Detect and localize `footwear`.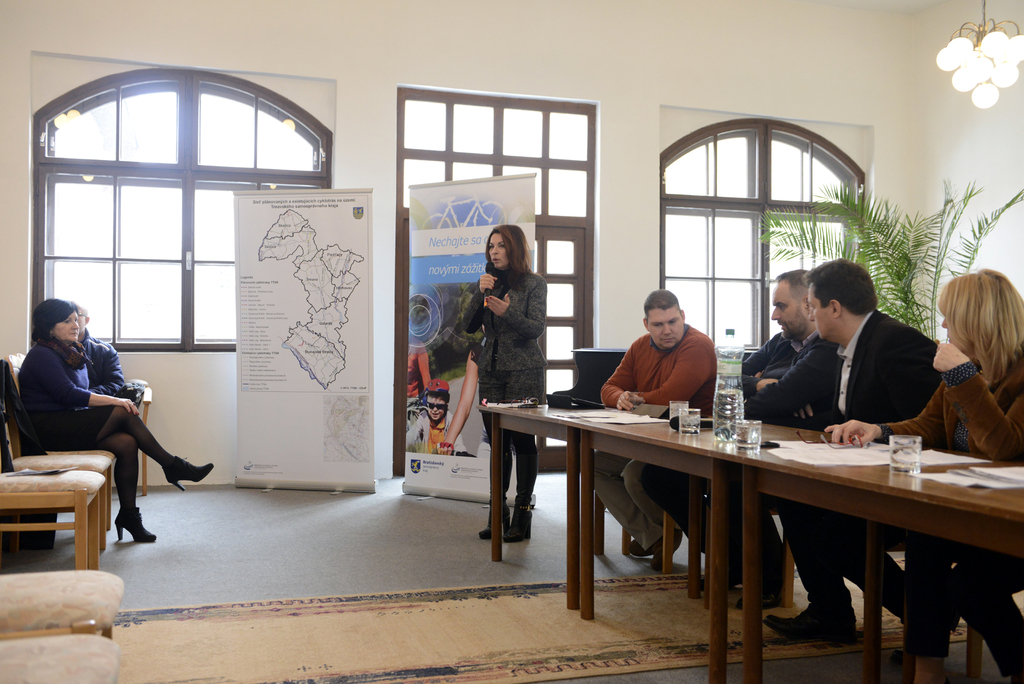
Localized at (x1=737, y1=583, x2=789, y2=610).
